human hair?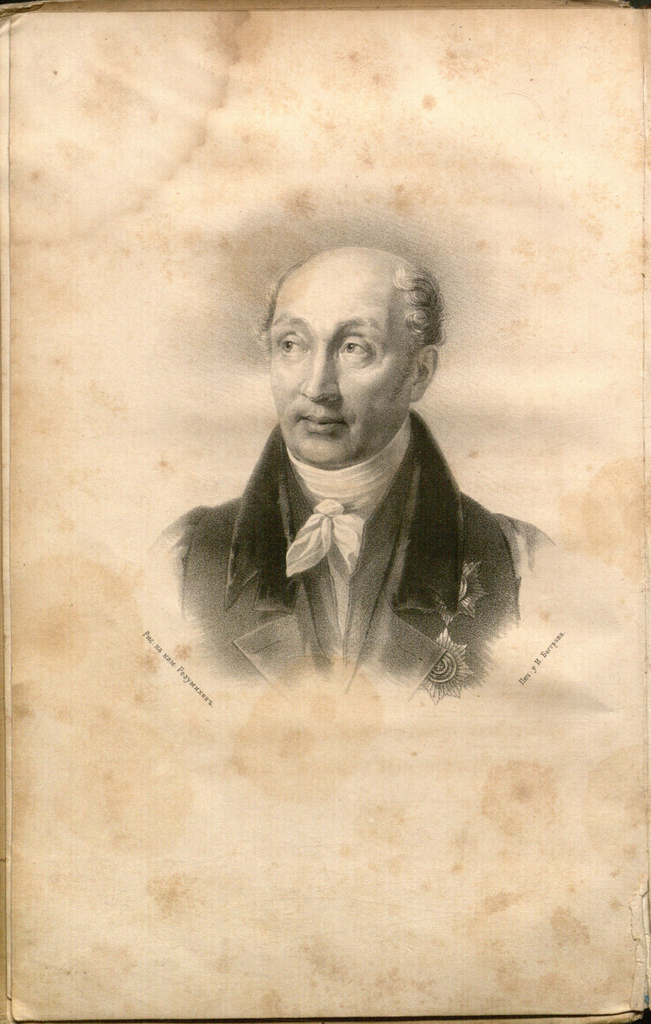
<box>245,243,440,369</box>
